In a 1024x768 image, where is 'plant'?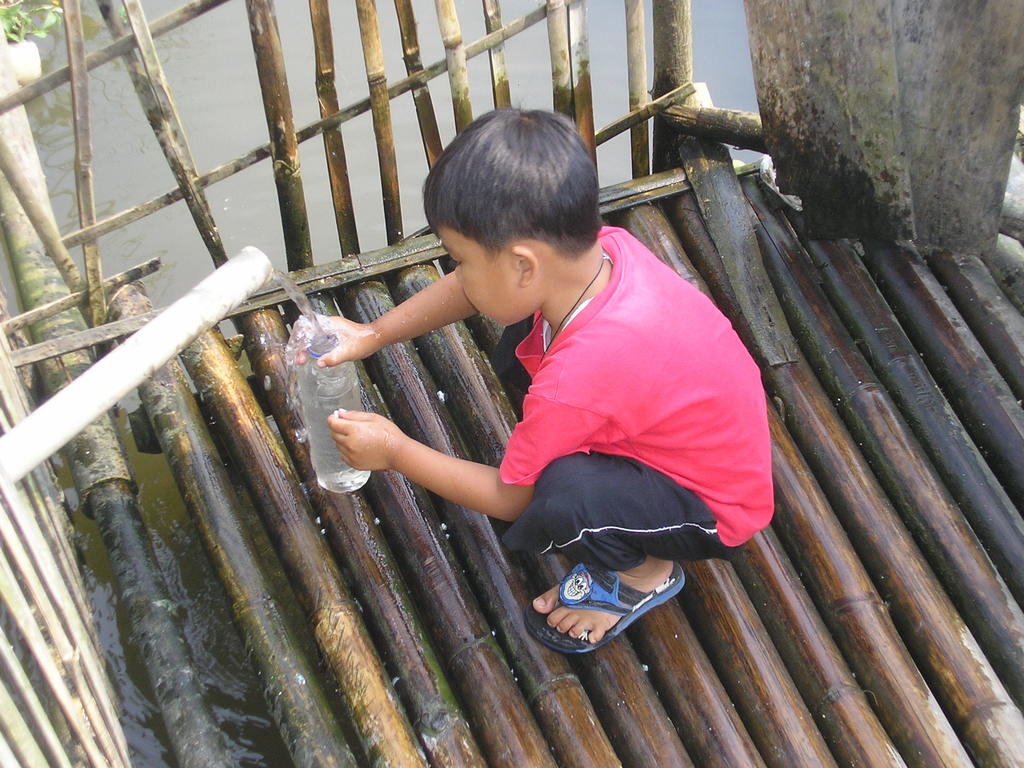
select_region(0, 0, 88, 49).
